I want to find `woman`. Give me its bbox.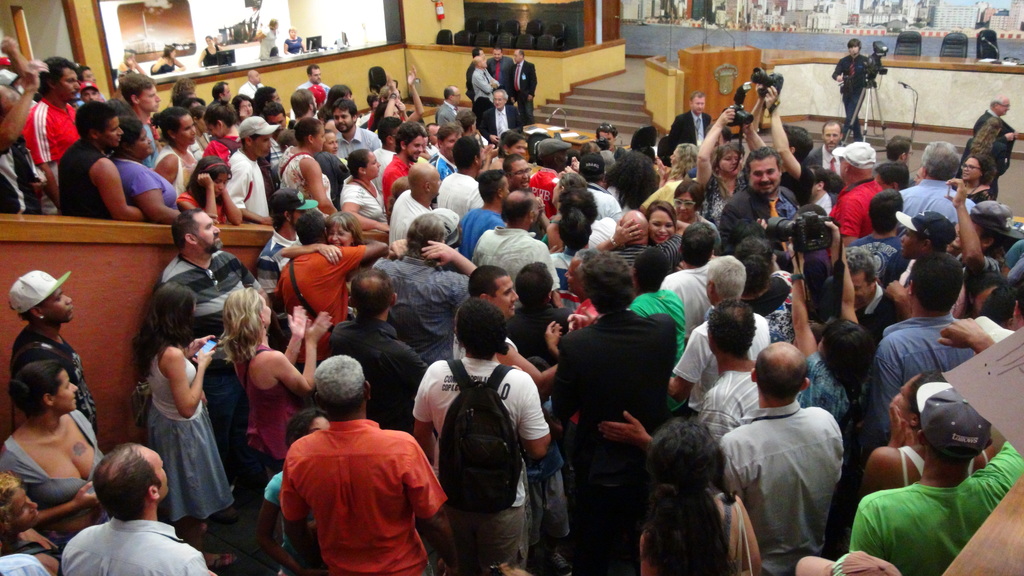
[601,201,676,251].
